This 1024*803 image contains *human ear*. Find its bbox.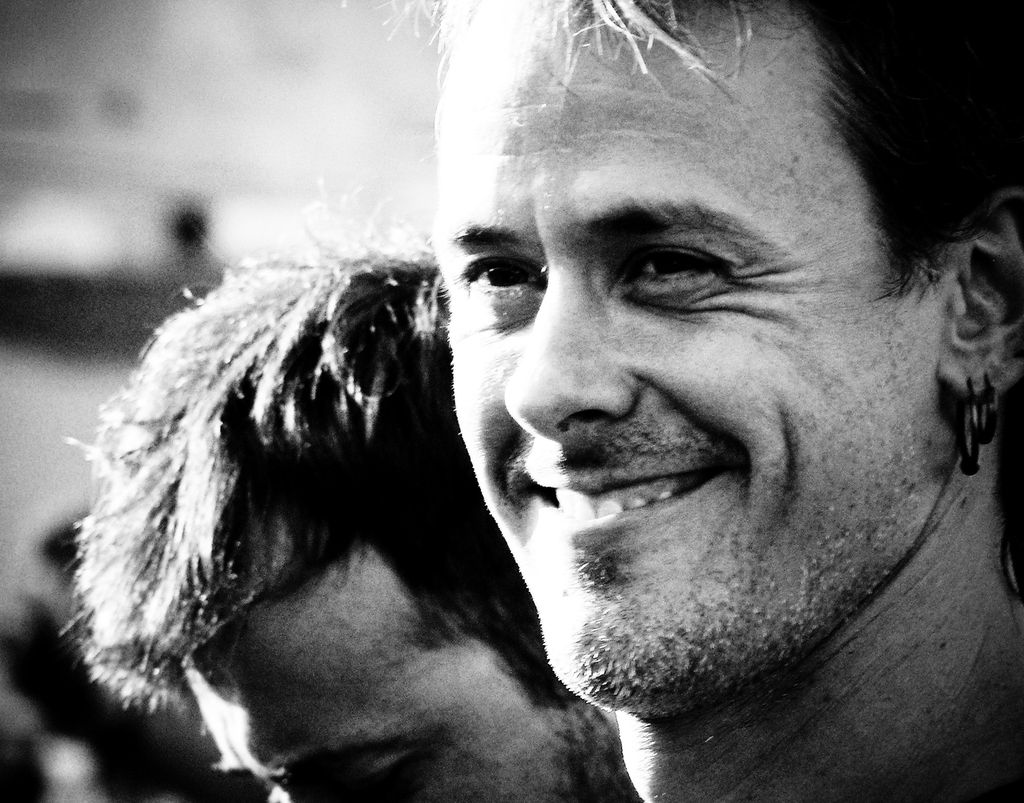
region(943, 192, 1023, 403).
